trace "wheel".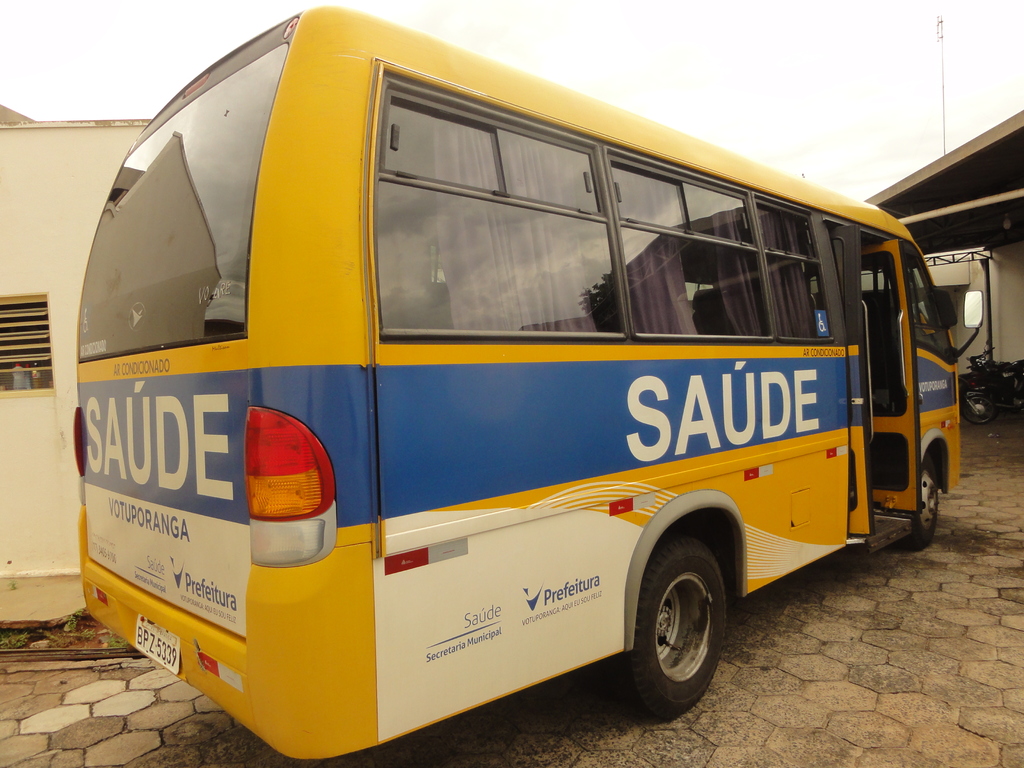
Traced to rect(959, 395, 1000, 429).
